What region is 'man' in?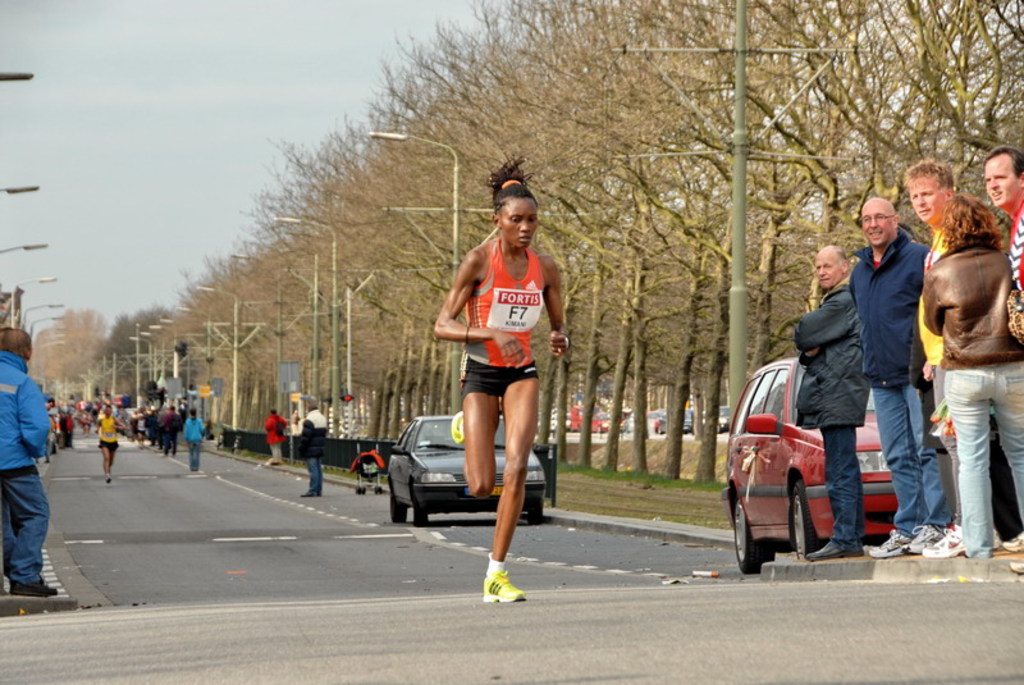
<bbox>0, 325, 58, 598</bbox>.
